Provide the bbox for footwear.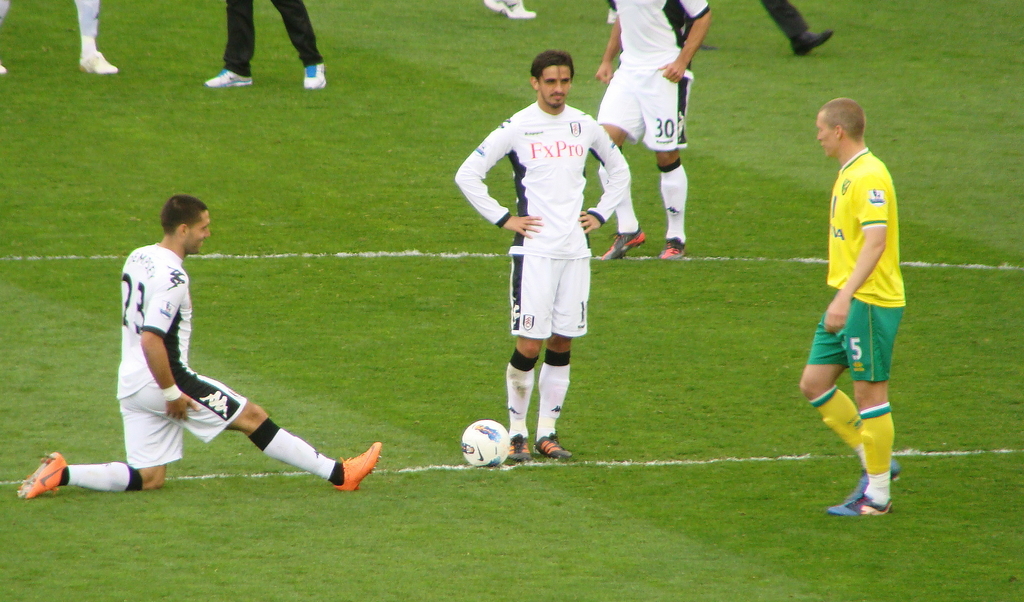
[827,496,891,517].
